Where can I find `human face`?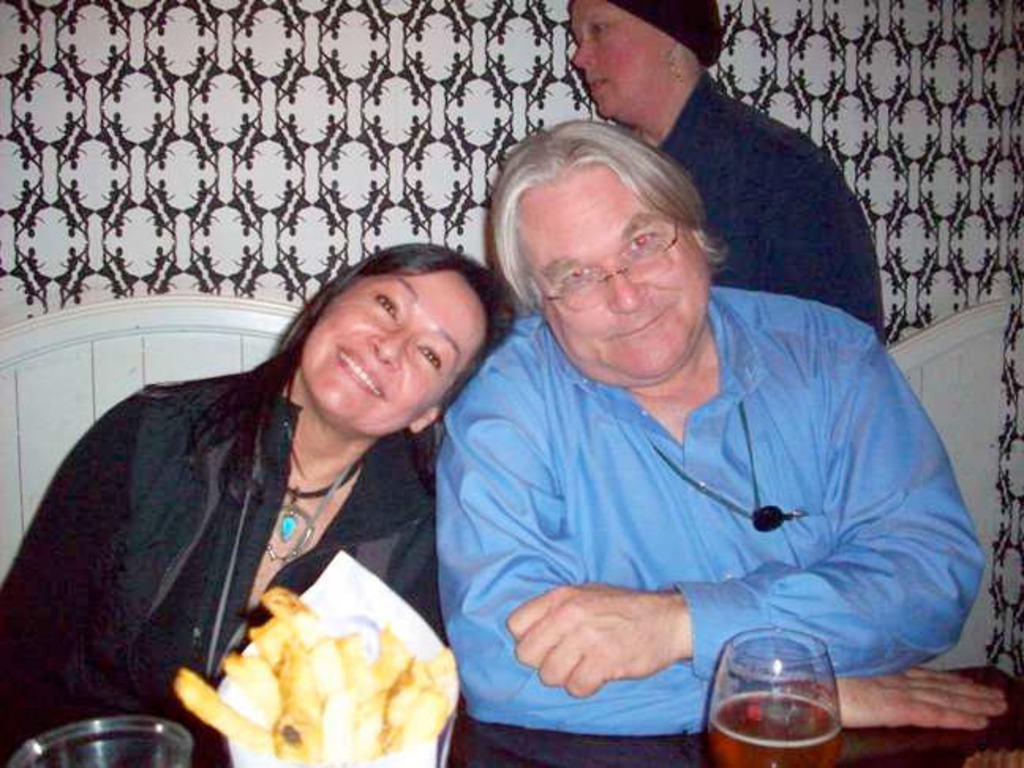
You can find it at box=[567, 5, 673, 122].
